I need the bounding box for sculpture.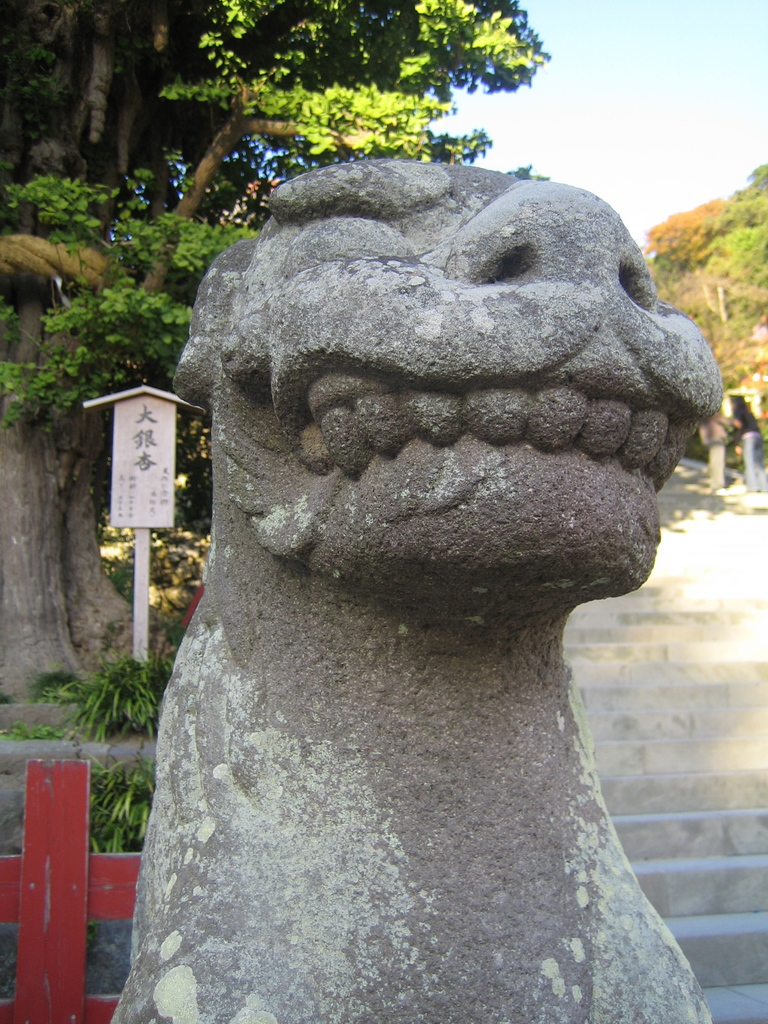
Here it is: select_region(117, 113, 756, 981).
